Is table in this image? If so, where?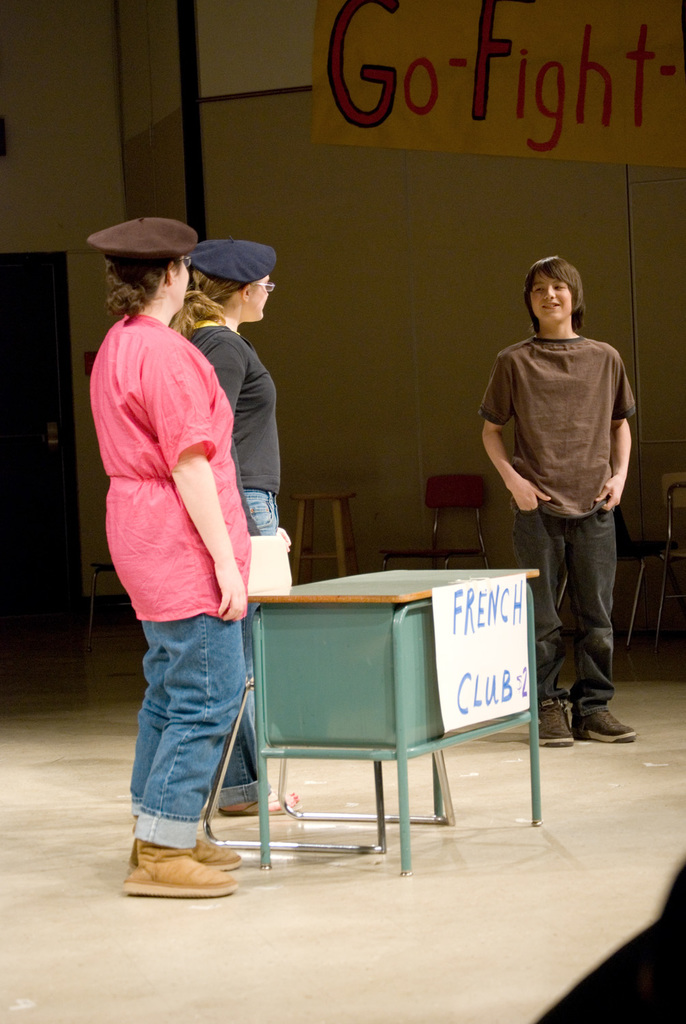
Yes, at box=[235, 571, 545, 878].
